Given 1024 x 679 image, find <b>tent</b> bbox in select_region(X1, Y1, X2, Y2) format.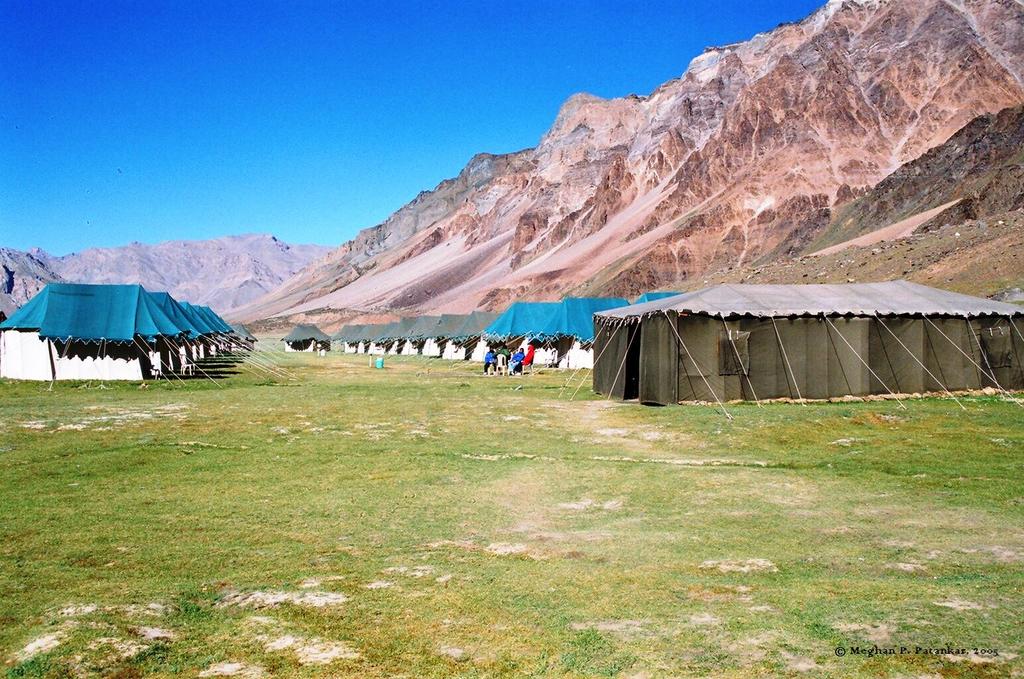
select_region(594, 277, 969, 424).
